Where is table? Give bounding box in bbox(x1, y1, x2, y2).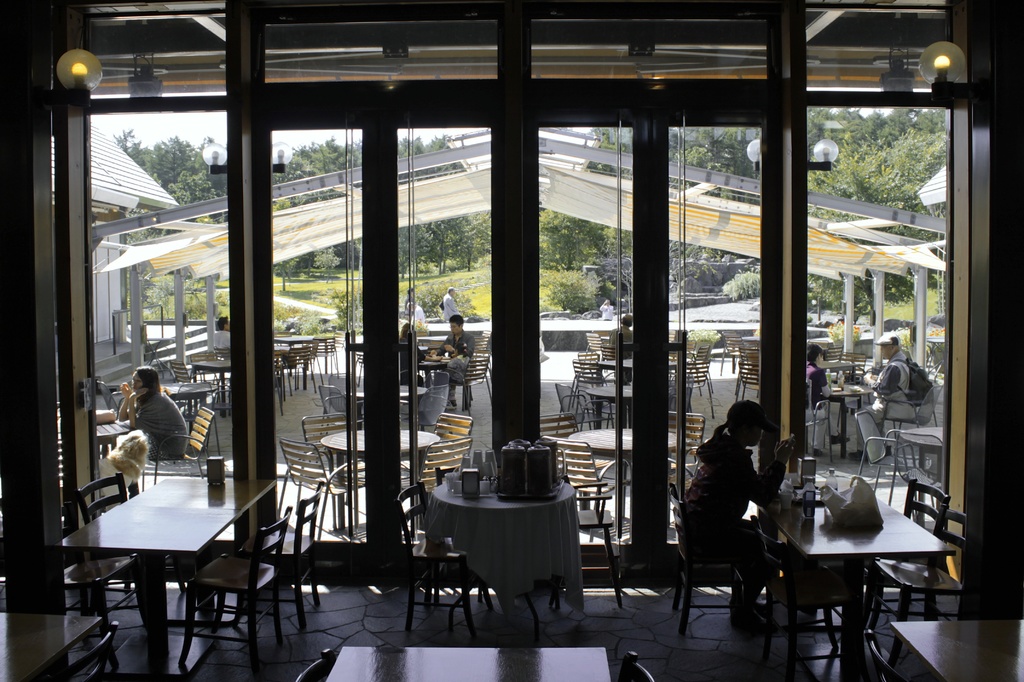
bbox(588, 382, 646, 431).
